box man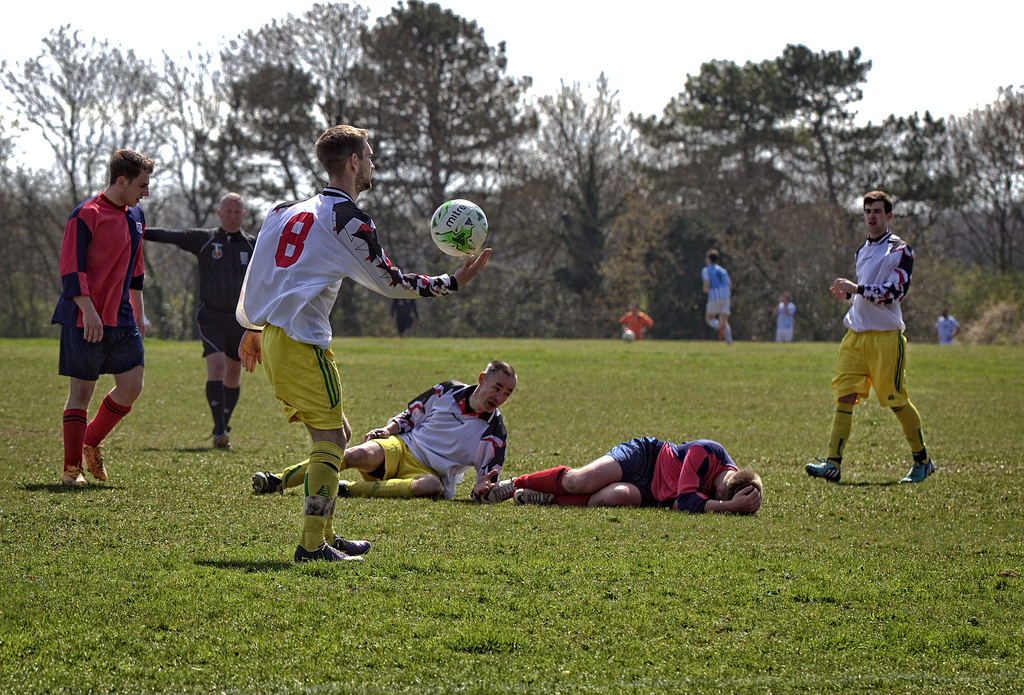
pyautogui.locateOnScreen(239, 120, 491, 564)
